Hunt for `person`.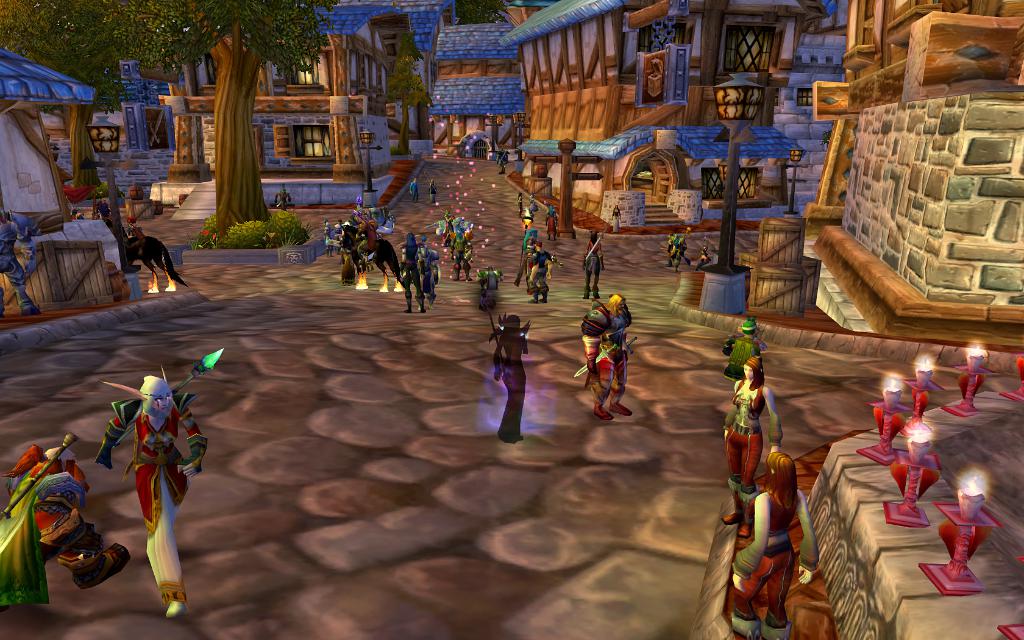
Hunted down at 101/344/190/613.
